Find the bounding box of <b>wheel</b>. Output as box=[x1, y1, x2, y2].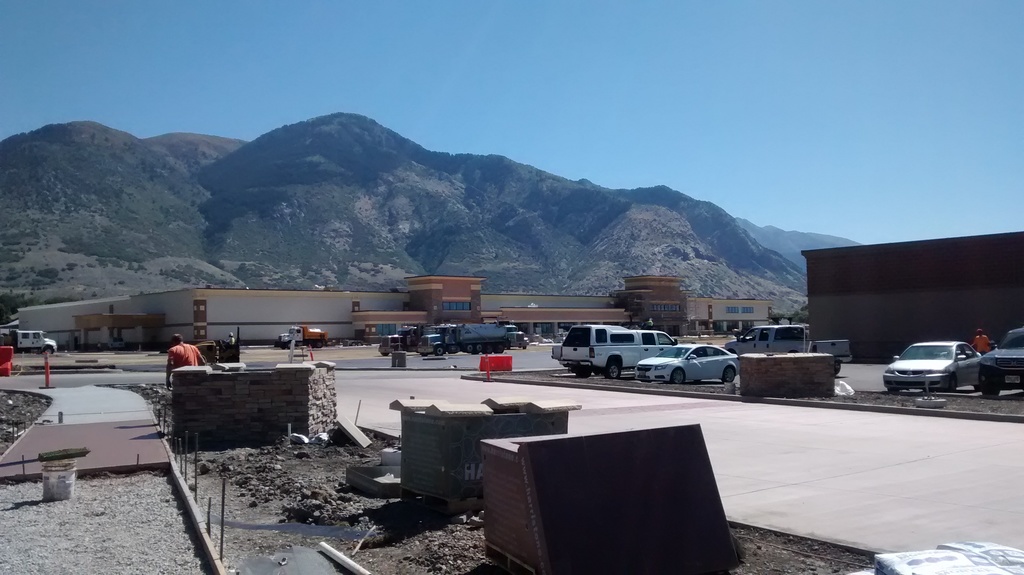
box=[495, 344, 505, 356].
